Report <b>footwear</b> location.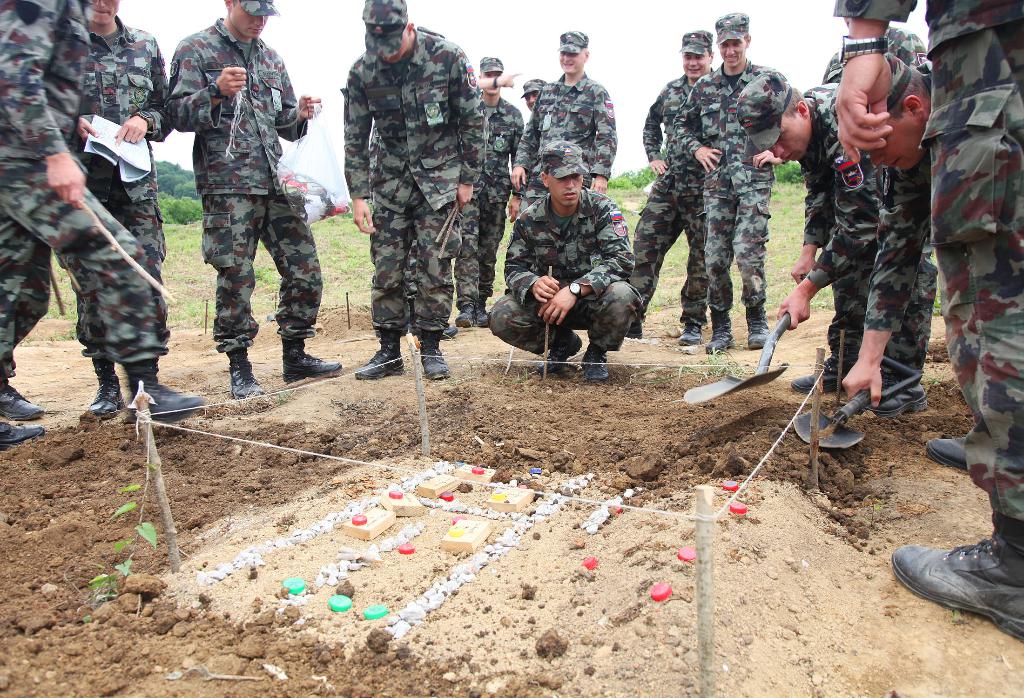
Report: 674,316,701,348.
